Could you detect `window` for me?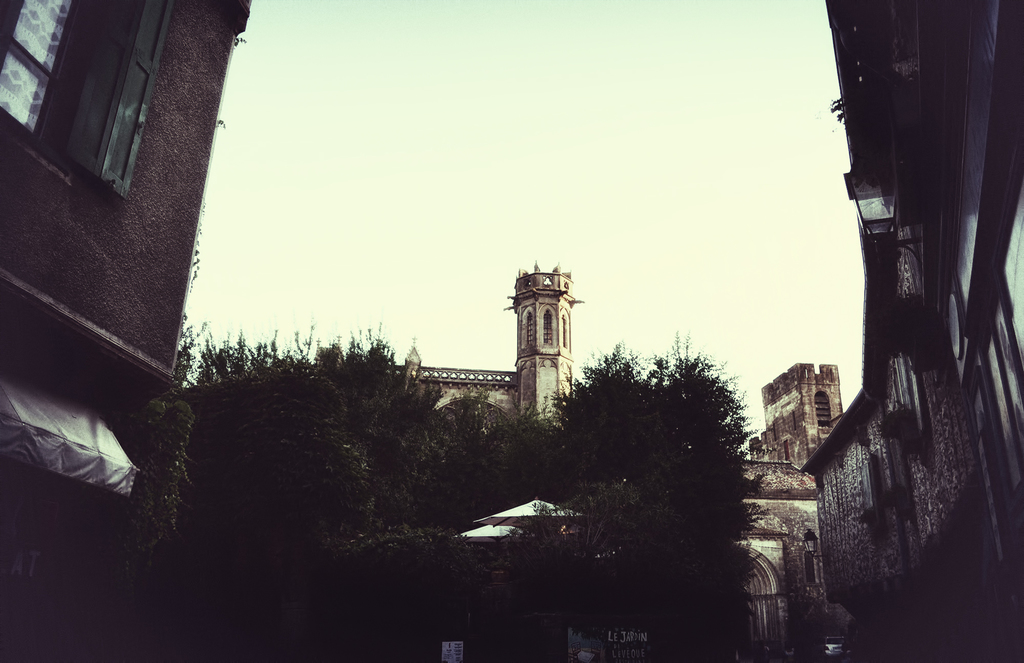
Detection result: 562, 317, 568, 345.
